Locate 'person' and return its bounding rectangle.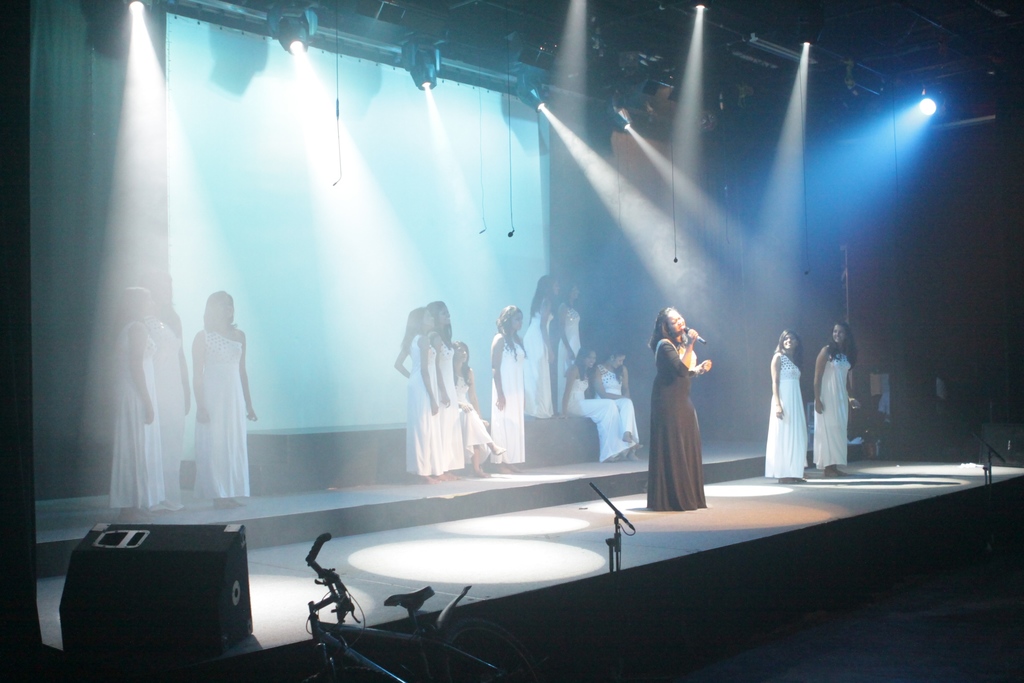
766, 331, 810, 483.
